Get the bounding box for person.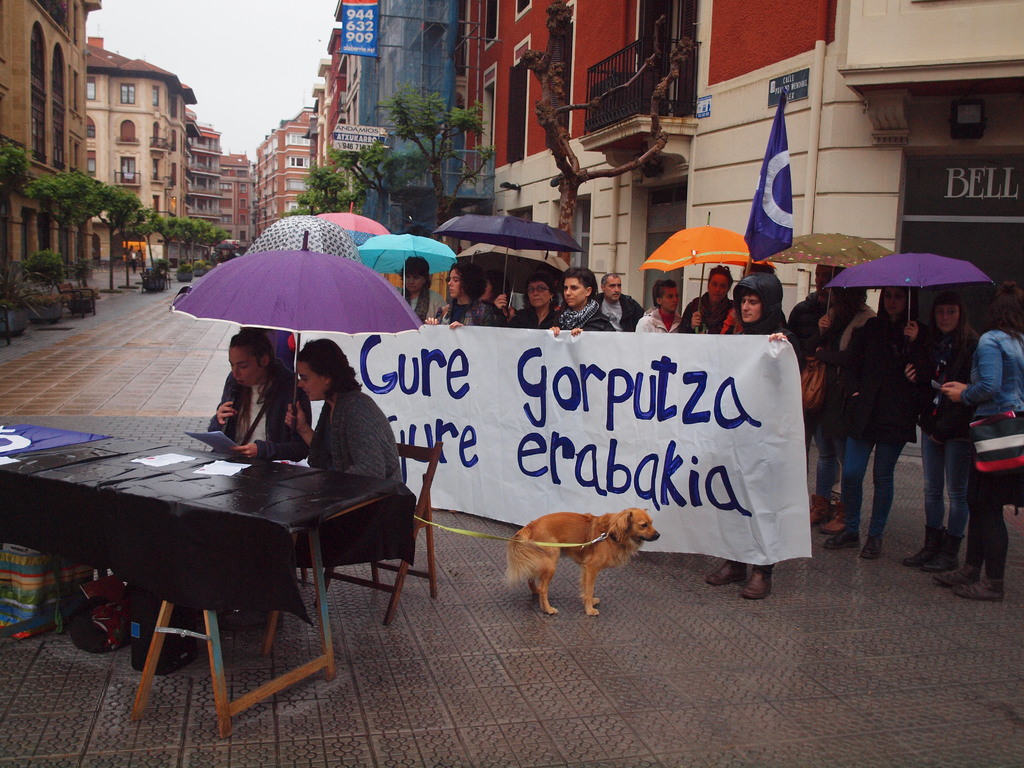
region(423, 262, 502, 329).
